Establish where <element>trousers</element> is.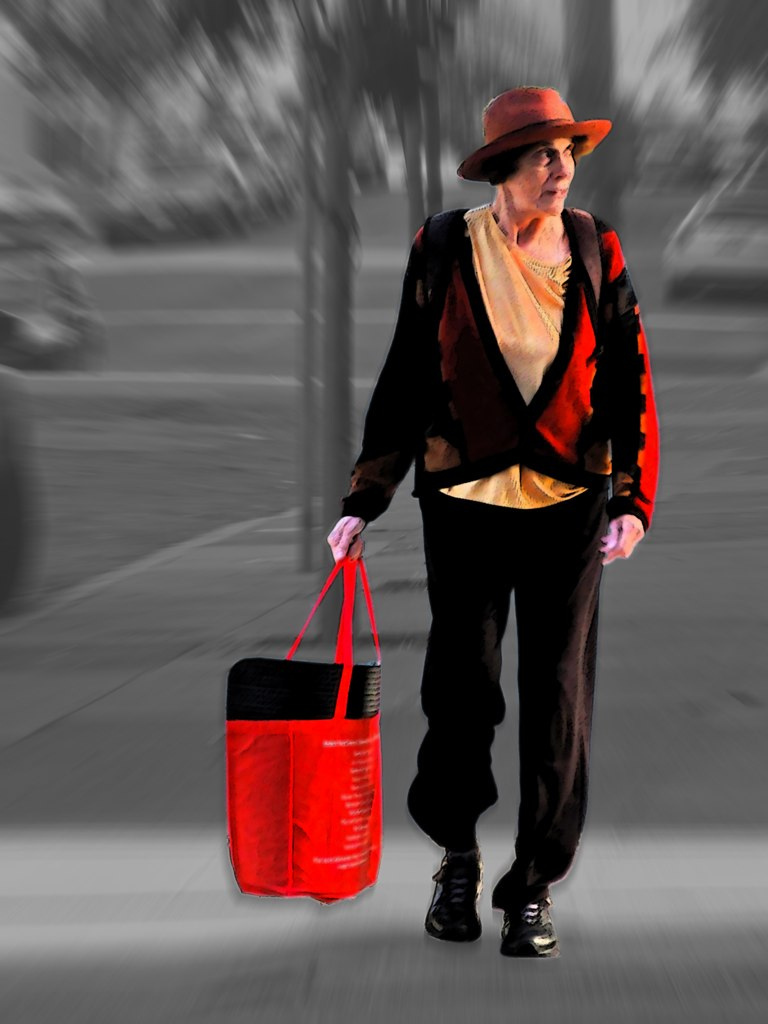
Established at (405,494,617,911).
